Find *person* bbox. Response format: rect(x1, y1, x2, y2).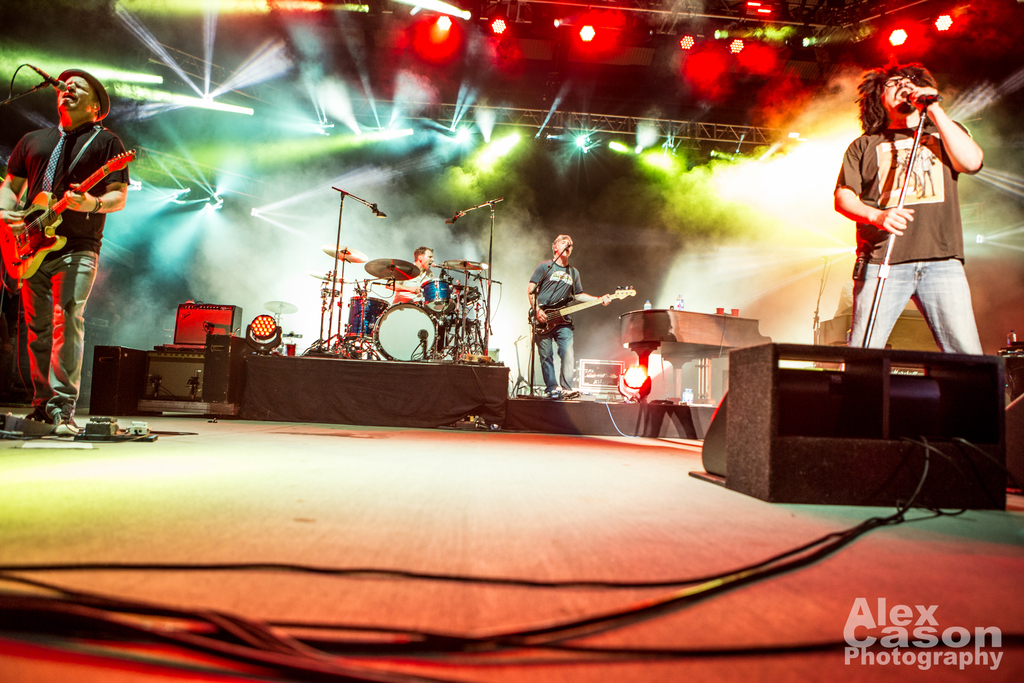
rect(829, 55, 986, 368).
